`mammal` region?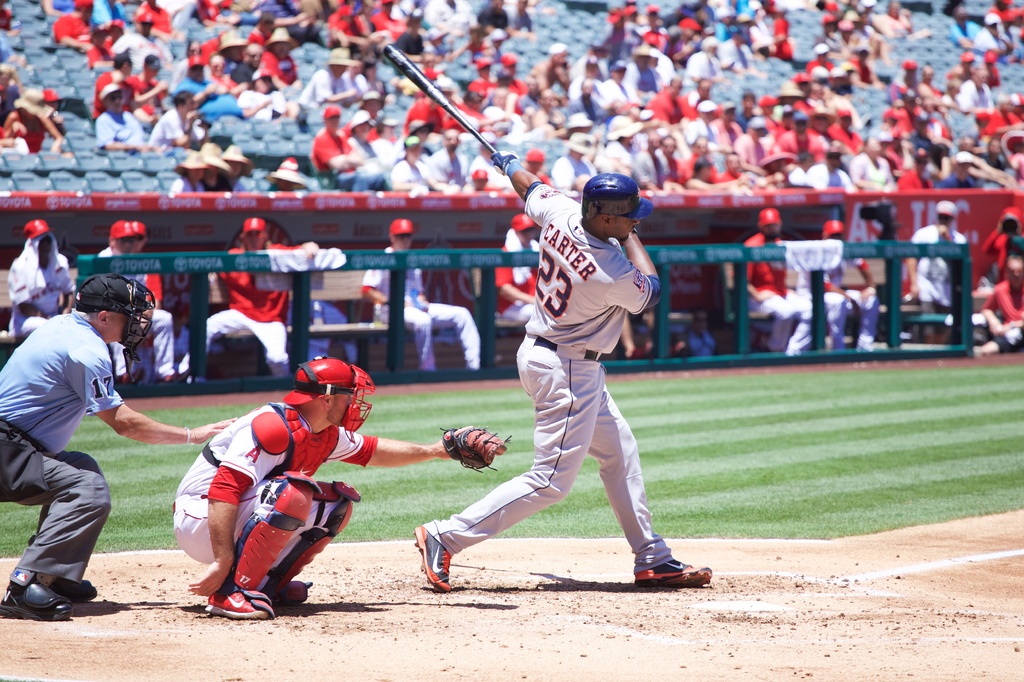
181 212 323 382
